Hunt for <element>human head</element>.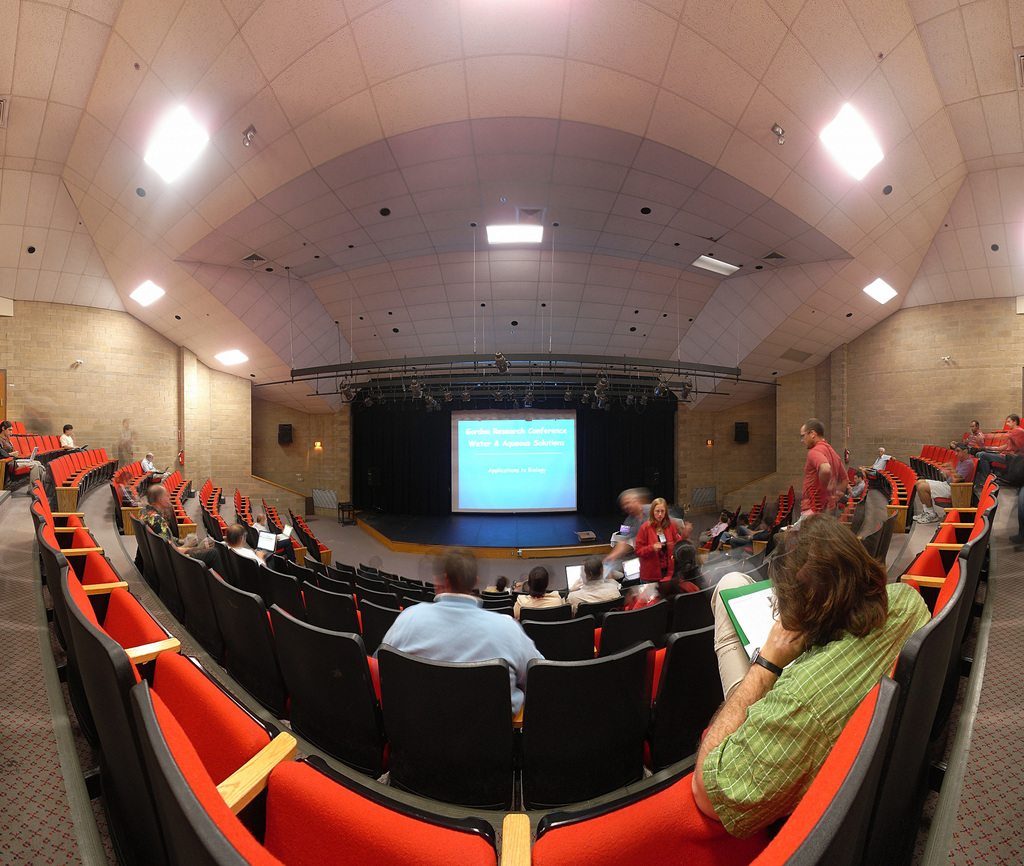
Hunted down at <region>146, 483, 168, 508</region>.
